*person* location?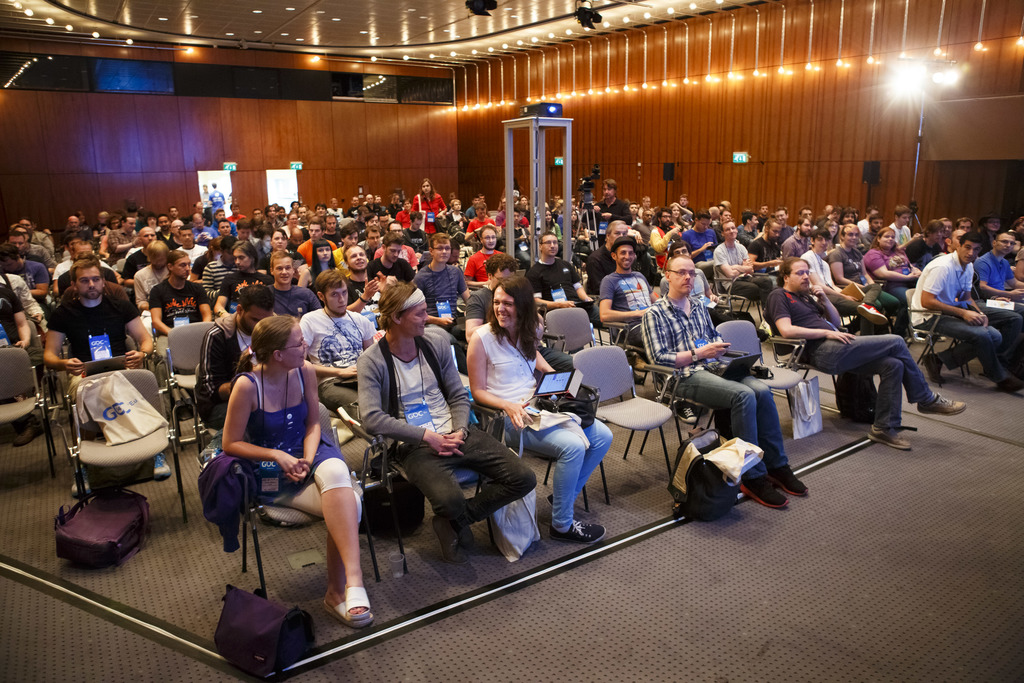
BBox(641, 250, 815, 509)
